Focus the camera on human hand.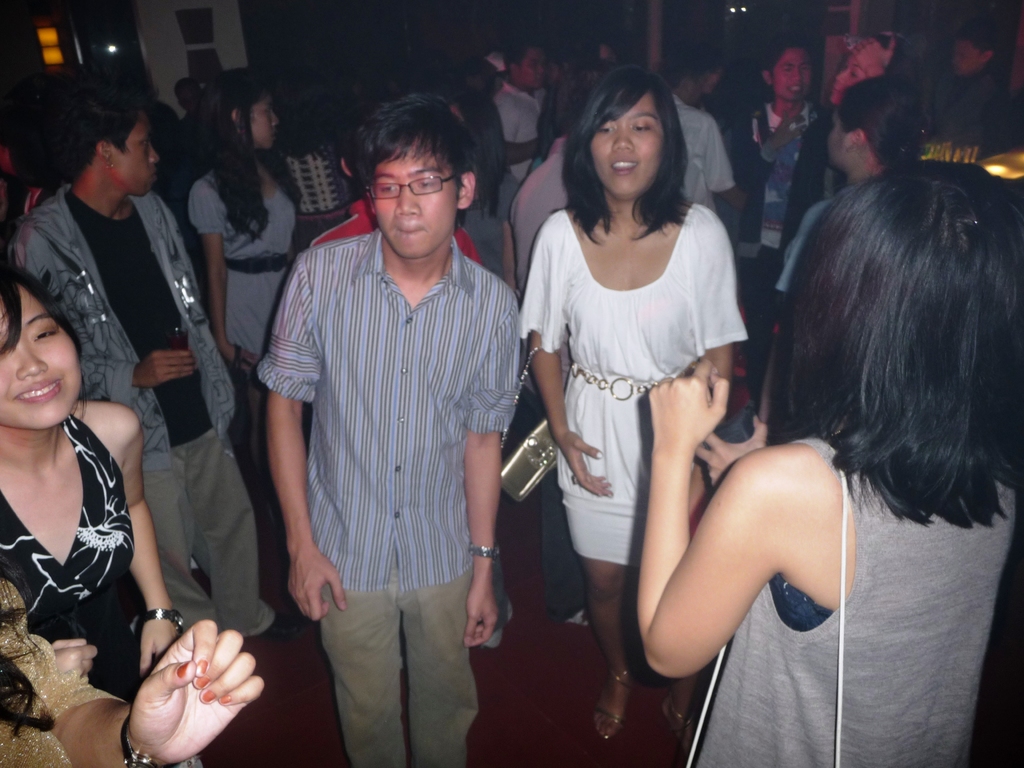
Focus region: box(769, 104, 807, 152).
